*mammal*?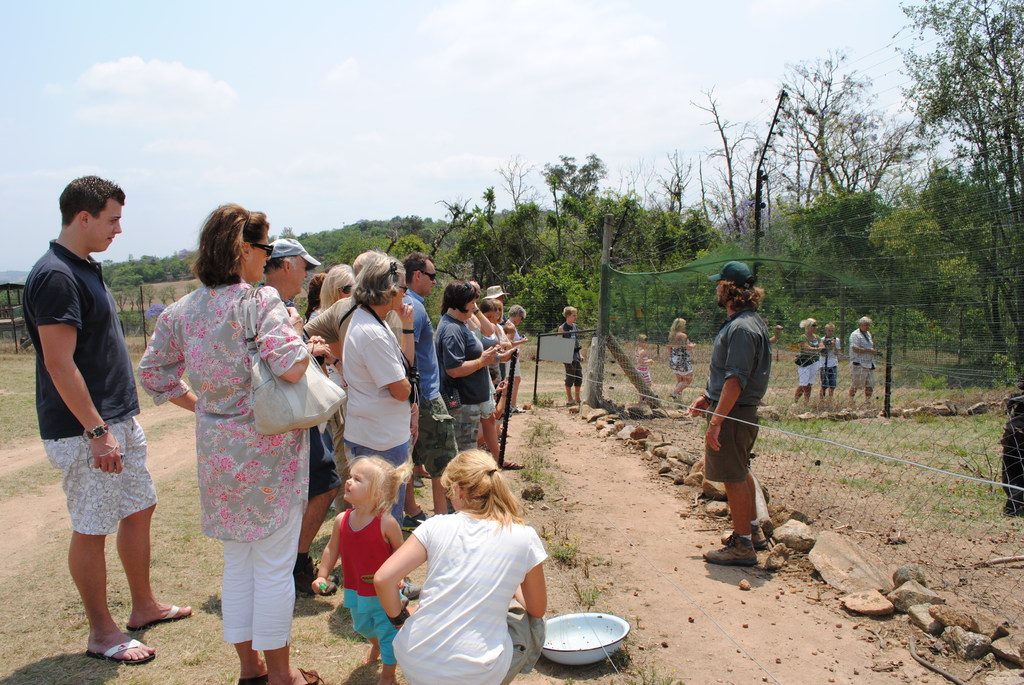
668,315,694,398
